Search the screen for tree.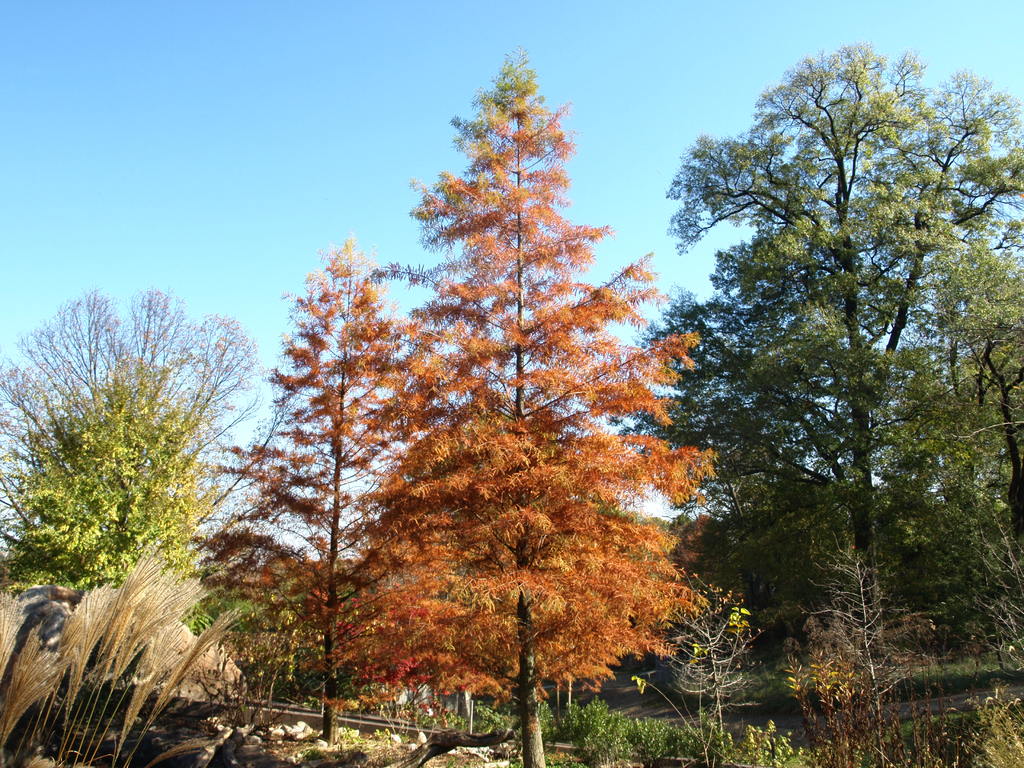
Found at {"x1": 655, "y1": 56, "x2": 988, "y2": 689}.
